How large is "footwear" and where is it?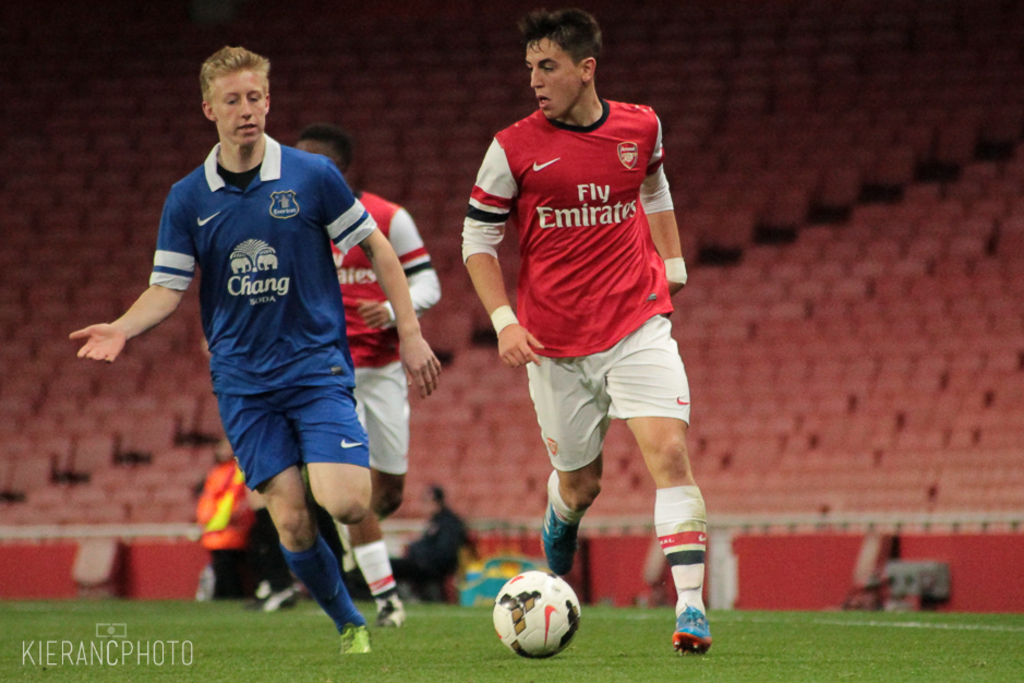
Bounding box: region(533, 499, 587, 574).
